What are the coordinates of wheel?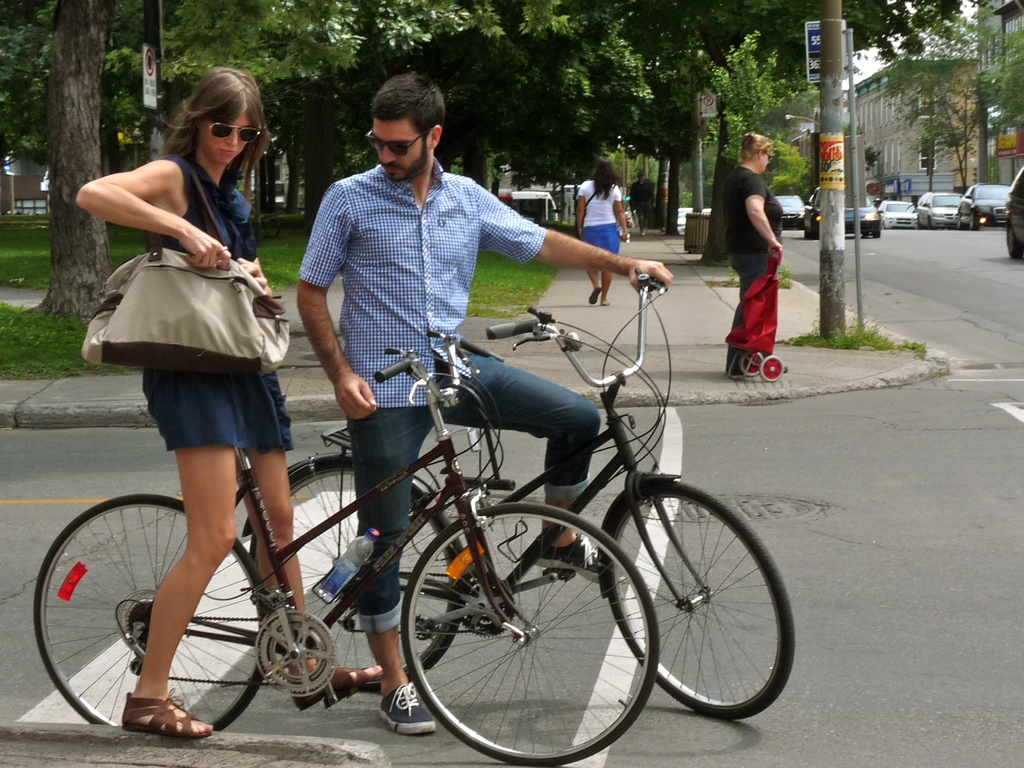
(left=858, top=232, right=868, bottom=239).
